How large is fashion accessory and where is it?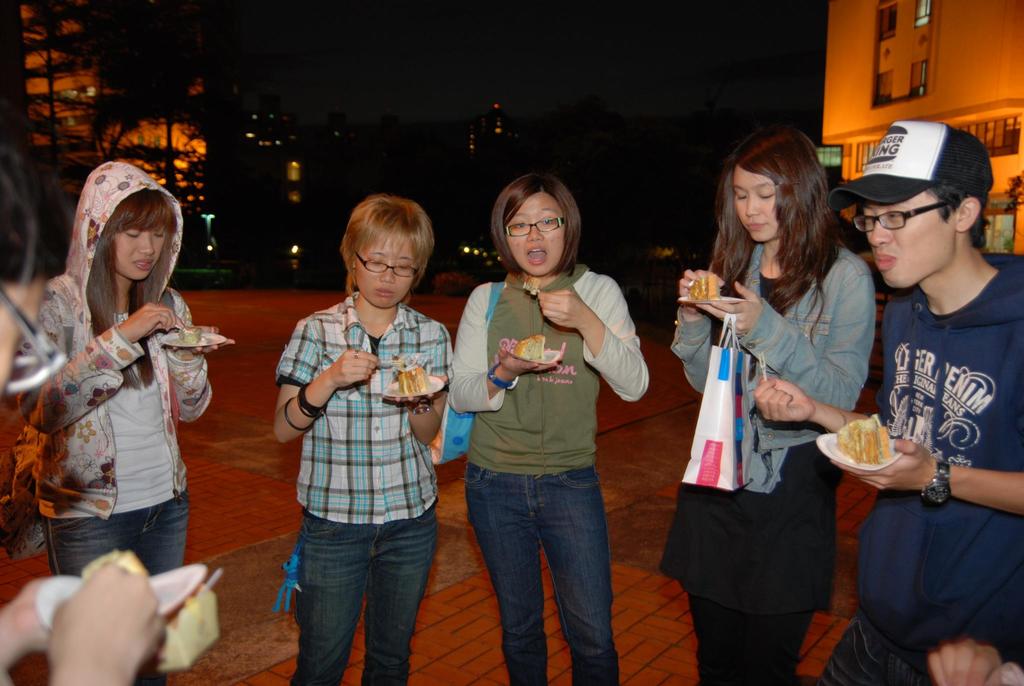
Bounding box: 281/394/316/432.
